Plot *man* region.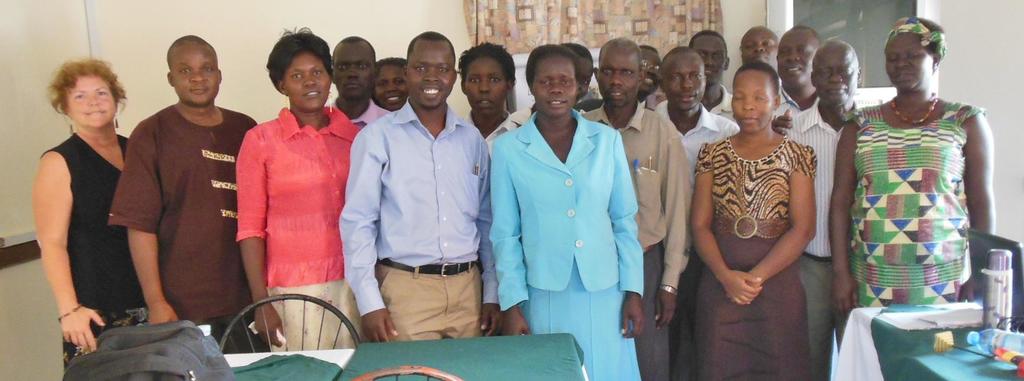
Plotted at 329, 38, 391, 129.
